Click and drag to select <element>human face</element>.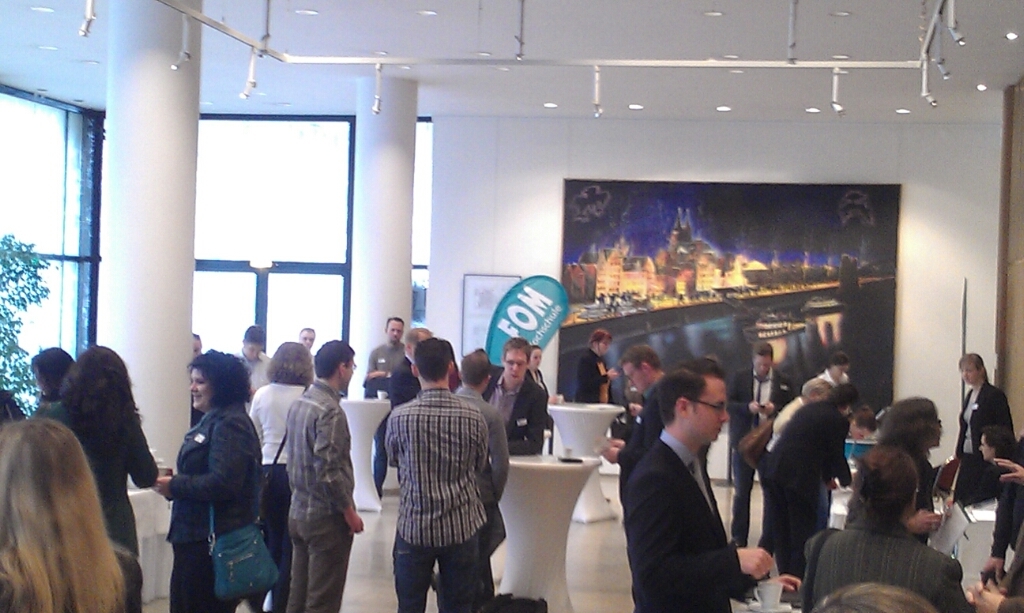
Selection: bbox=(530, 348, 542, 368).
